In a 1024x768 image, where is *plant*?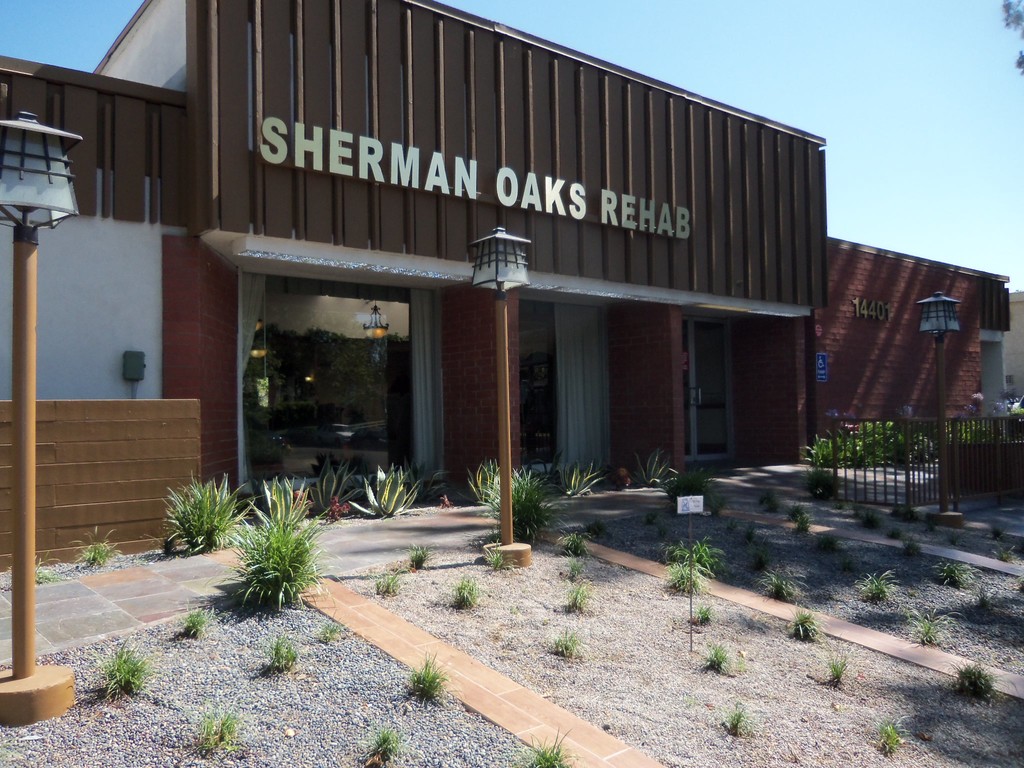
box=[849, 567, 898, 603].
